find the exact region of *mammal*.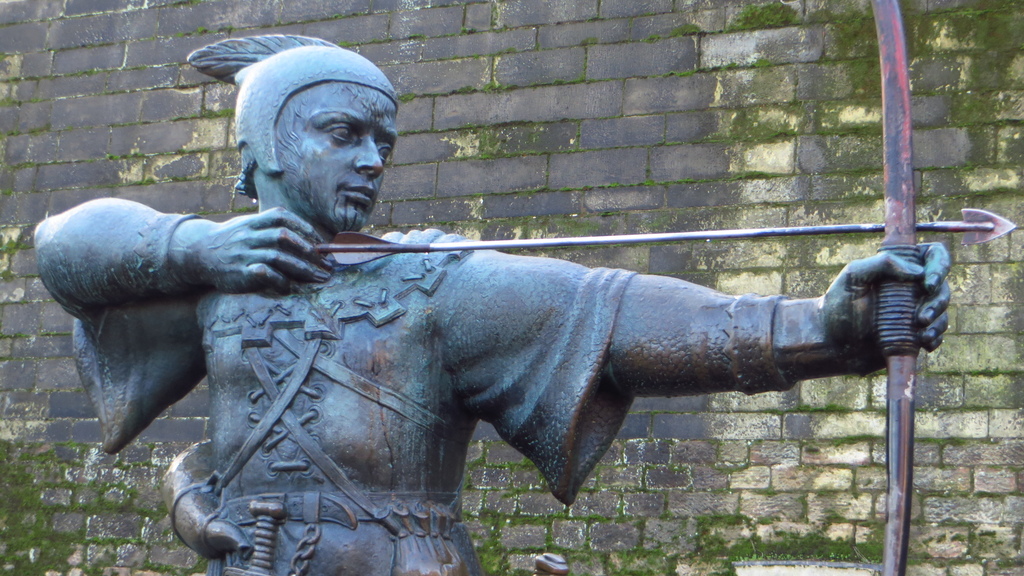
Exact region: [52, 83, 919, 499].
